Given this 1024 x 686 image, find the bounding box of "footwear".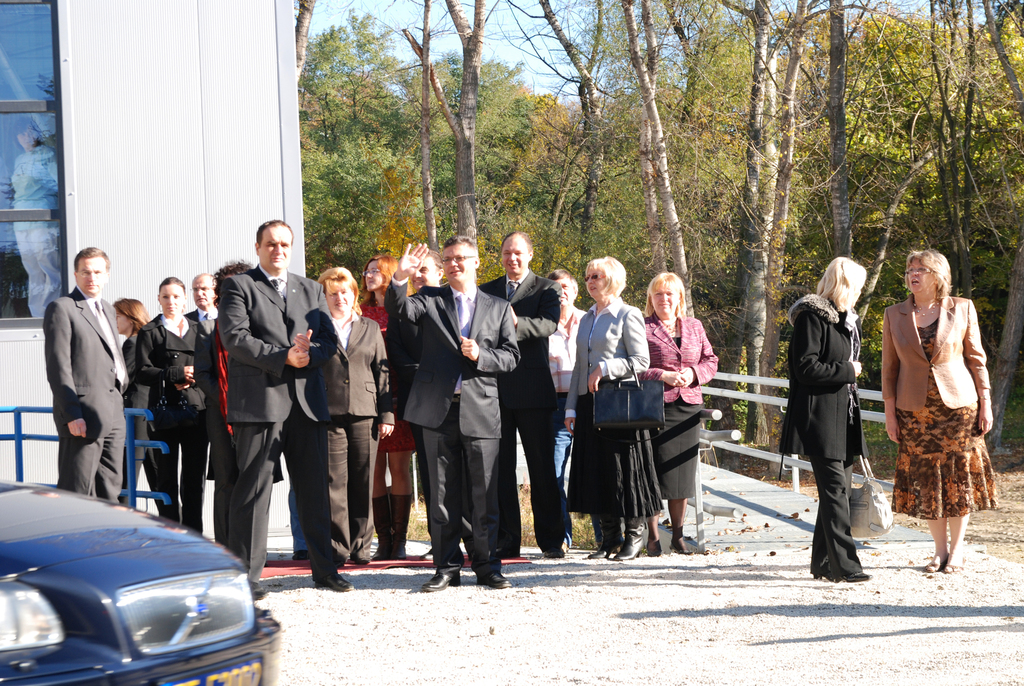
543 538 567 560.
